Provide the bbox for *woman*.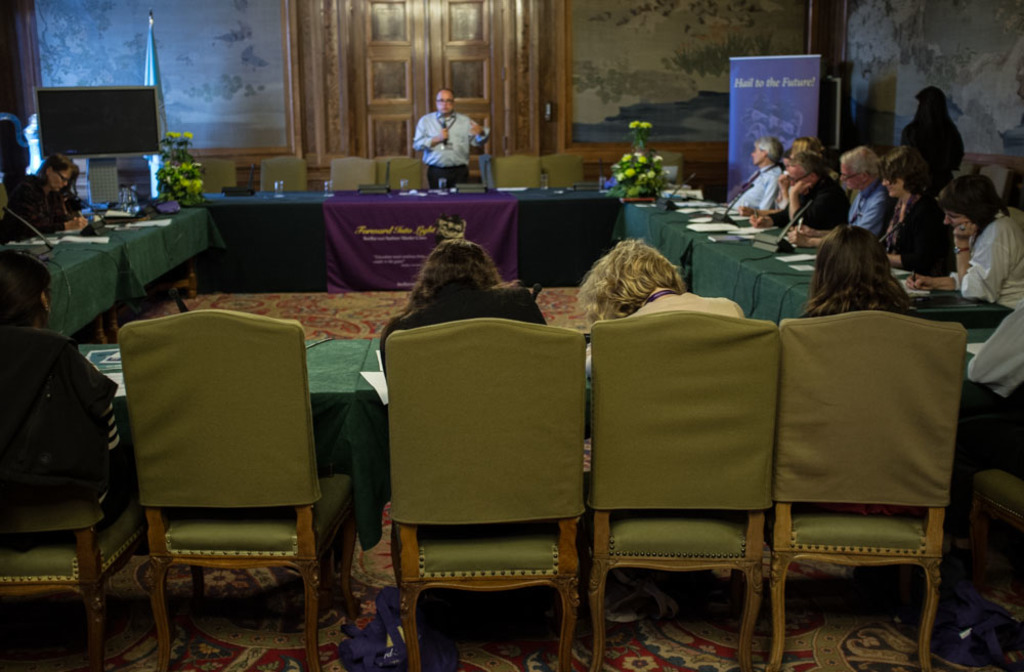
l=378, t=238, r=548, b=384.
